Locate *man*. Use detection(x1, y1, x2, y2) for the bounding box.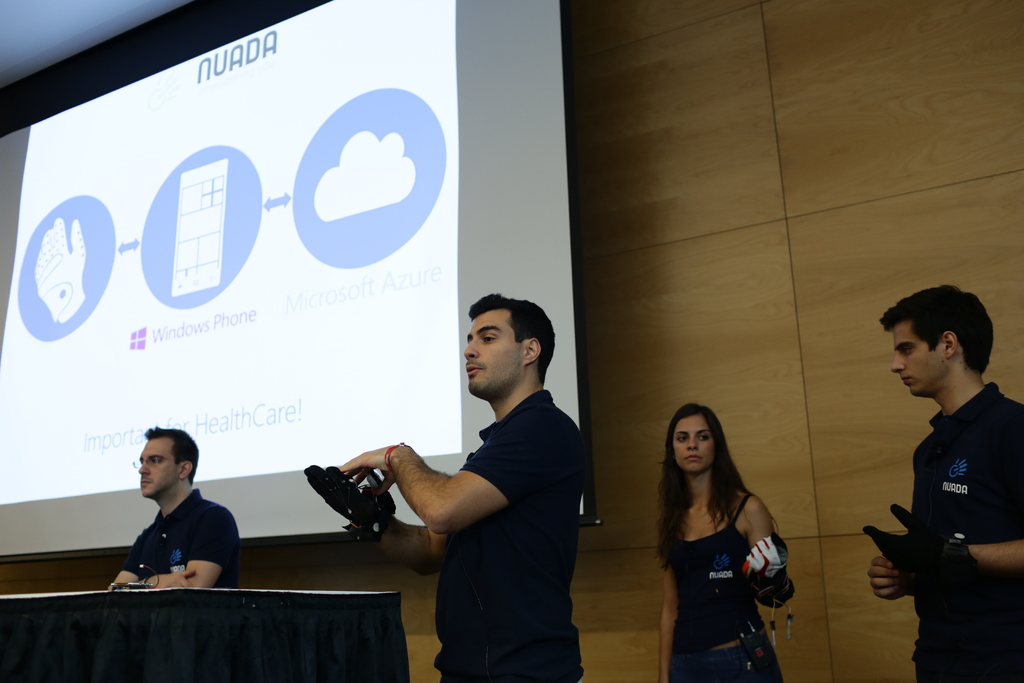
detection(346, 288, 590, 682).
